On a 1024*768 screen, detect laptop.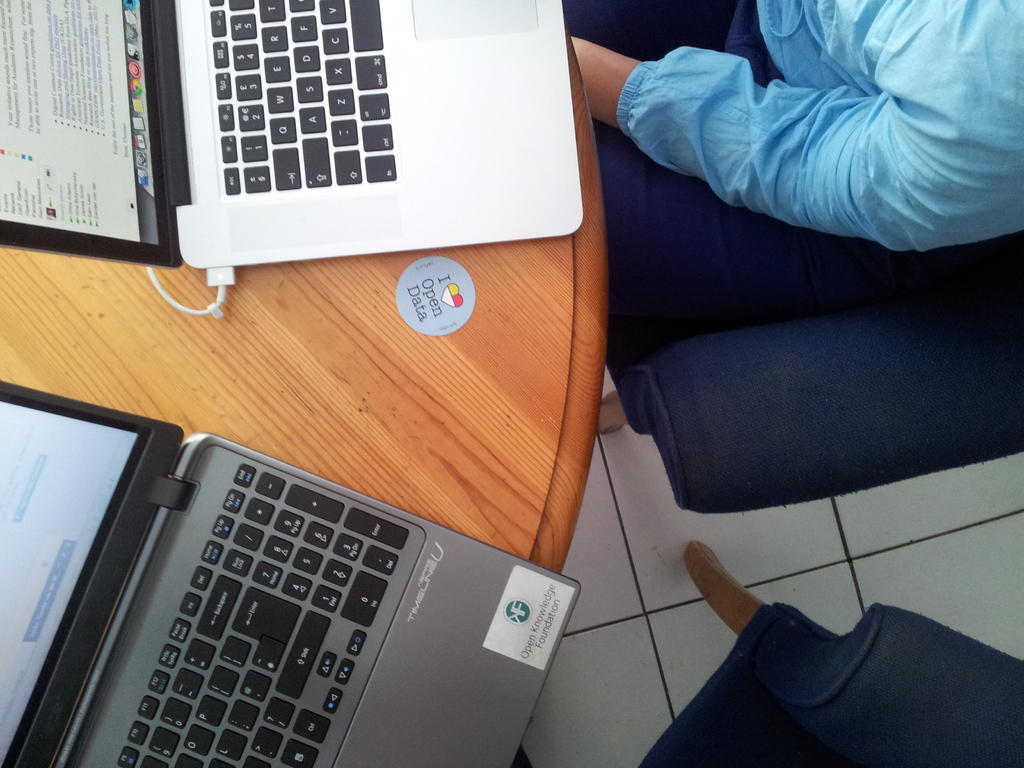
Rect(19, 257, 552, 767).
